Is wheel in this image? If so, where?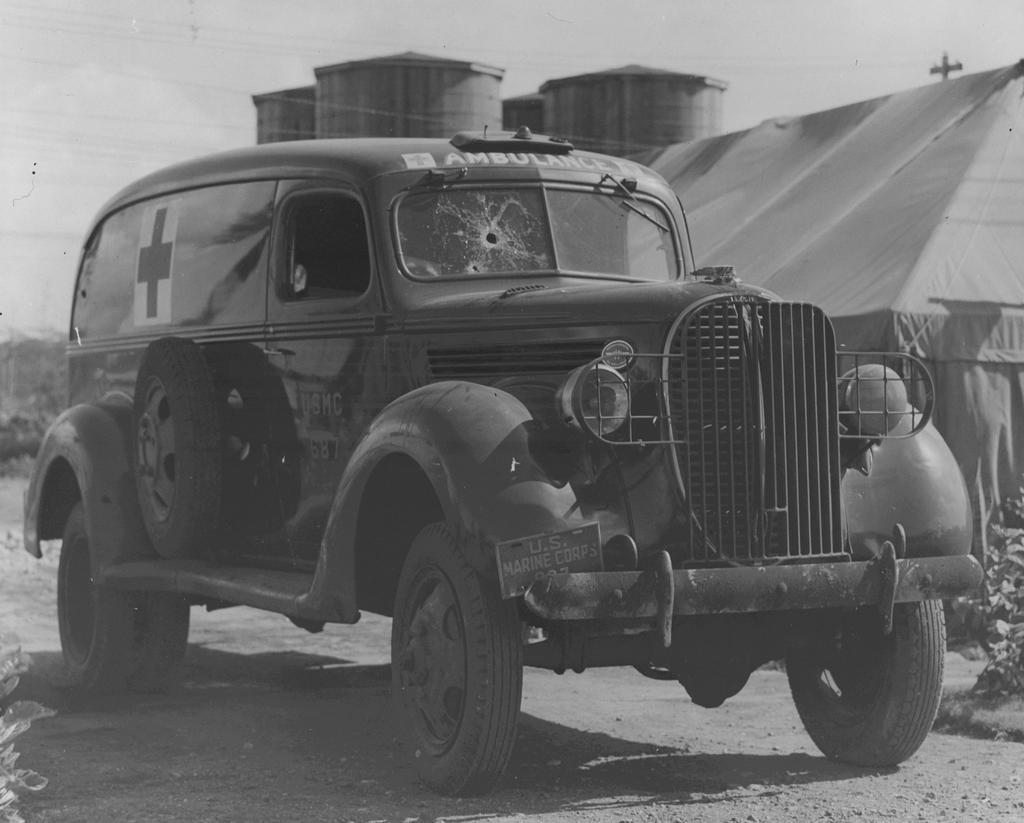
Yes, at region(783, 600, 945, 764).
